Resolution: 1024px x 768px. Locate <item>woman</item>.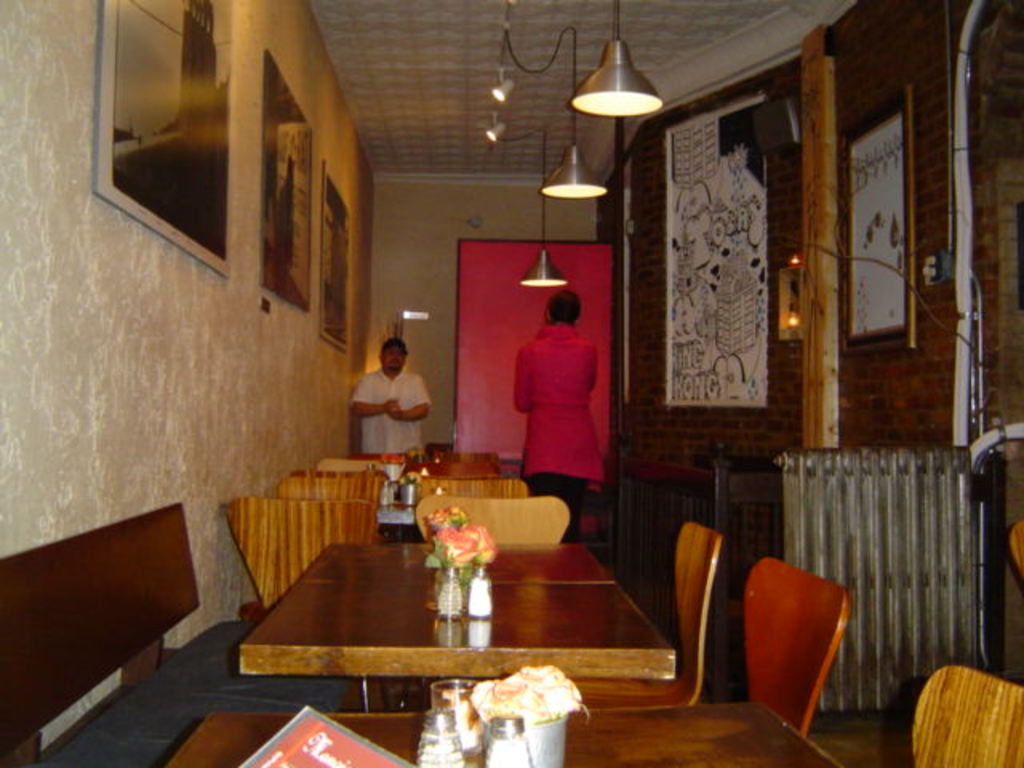
502:294:611:531.
